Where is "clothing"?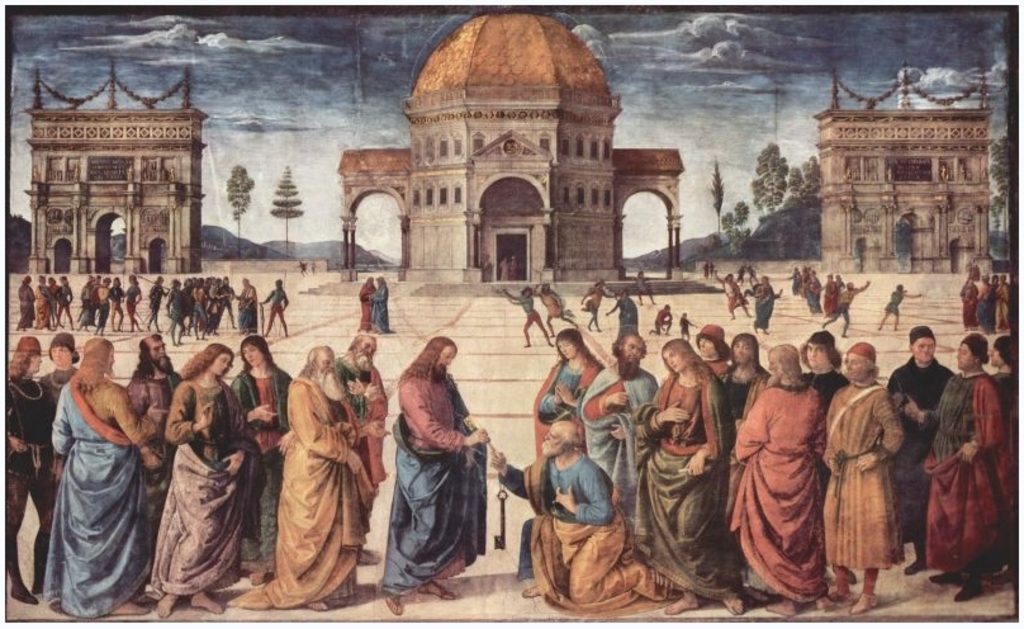
rect(150, 373, 262, 597).
